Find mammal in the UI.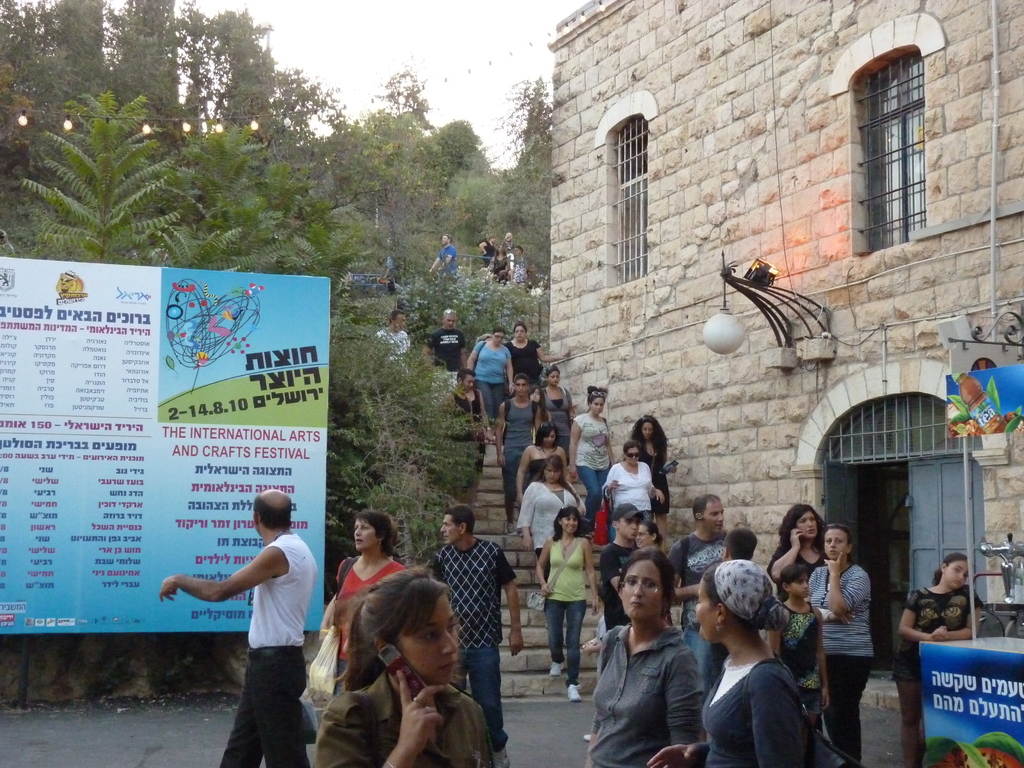
UI element at box=[377, 307, 418, 364].
